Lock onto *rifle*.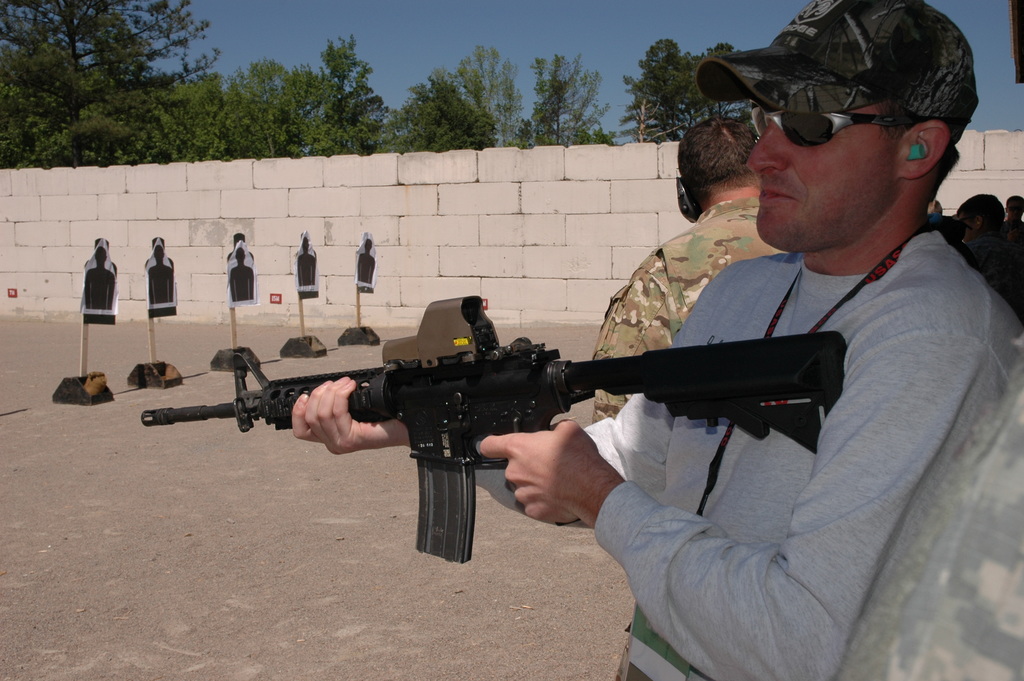
Locked: bbox=[143, 296, 846, 556].
